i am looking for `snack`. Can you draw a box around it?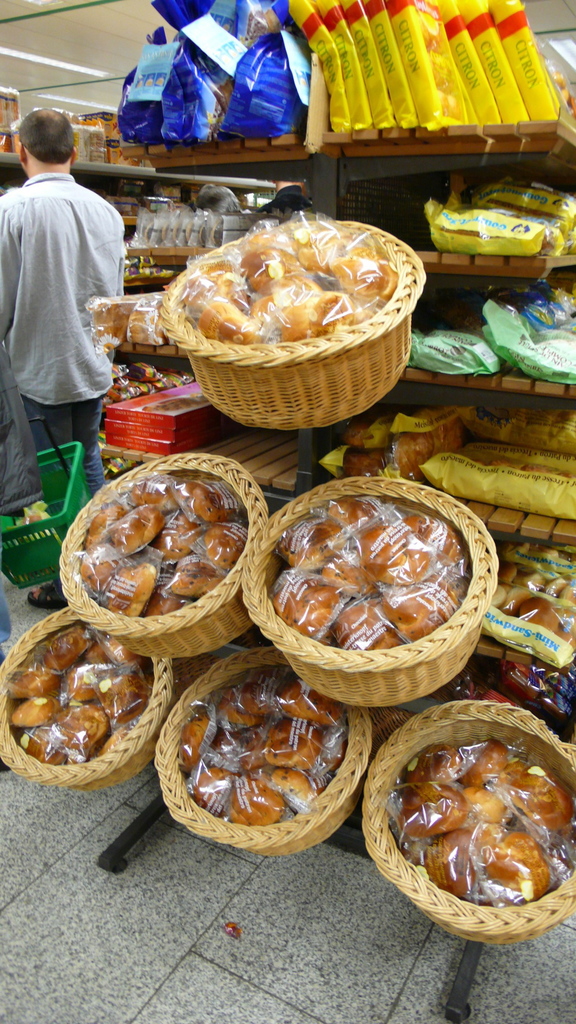
Sure, the bounding box is Rect(79, 466, 256, 620).
